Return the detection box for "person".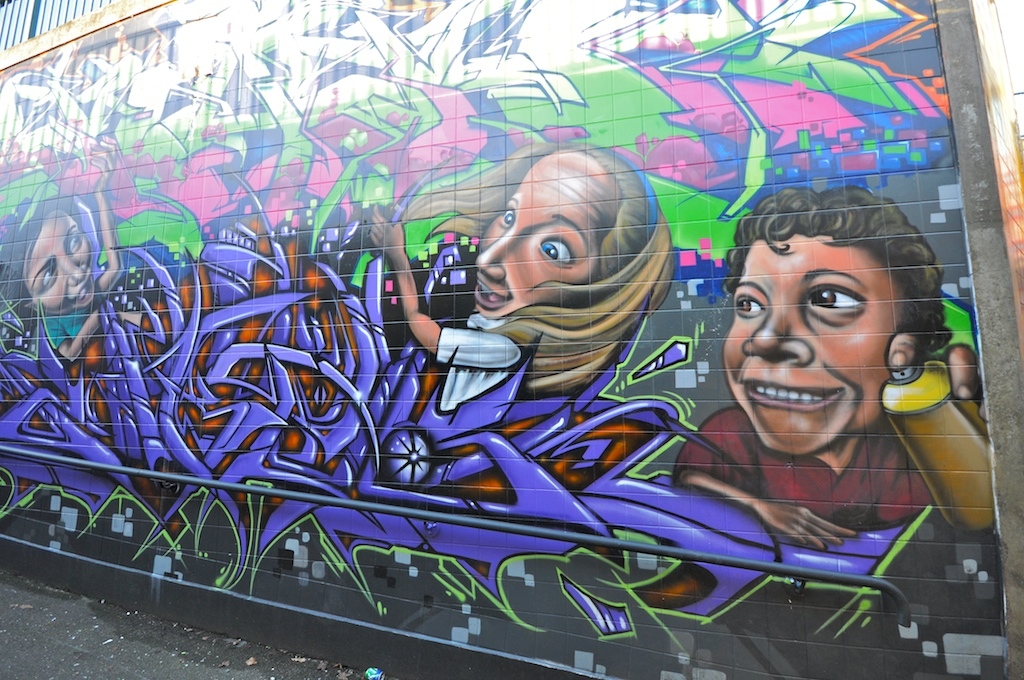
pyautogui.locateOnScreen(368, 139, 680, 410).
